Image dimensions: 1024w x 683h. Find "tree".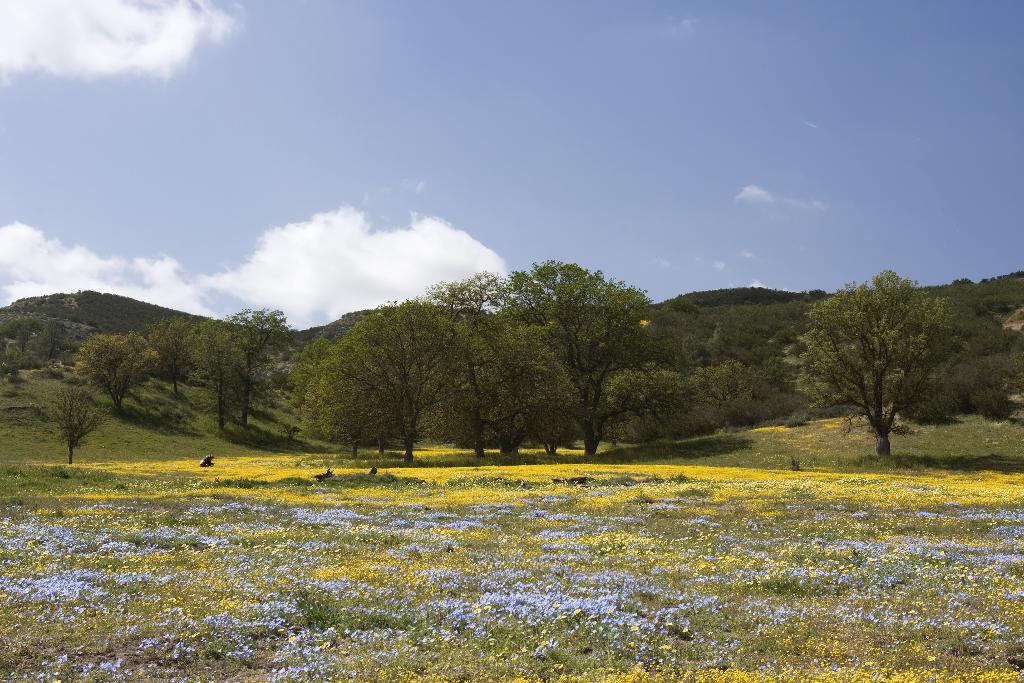
region(0, 312, 93, 372).
